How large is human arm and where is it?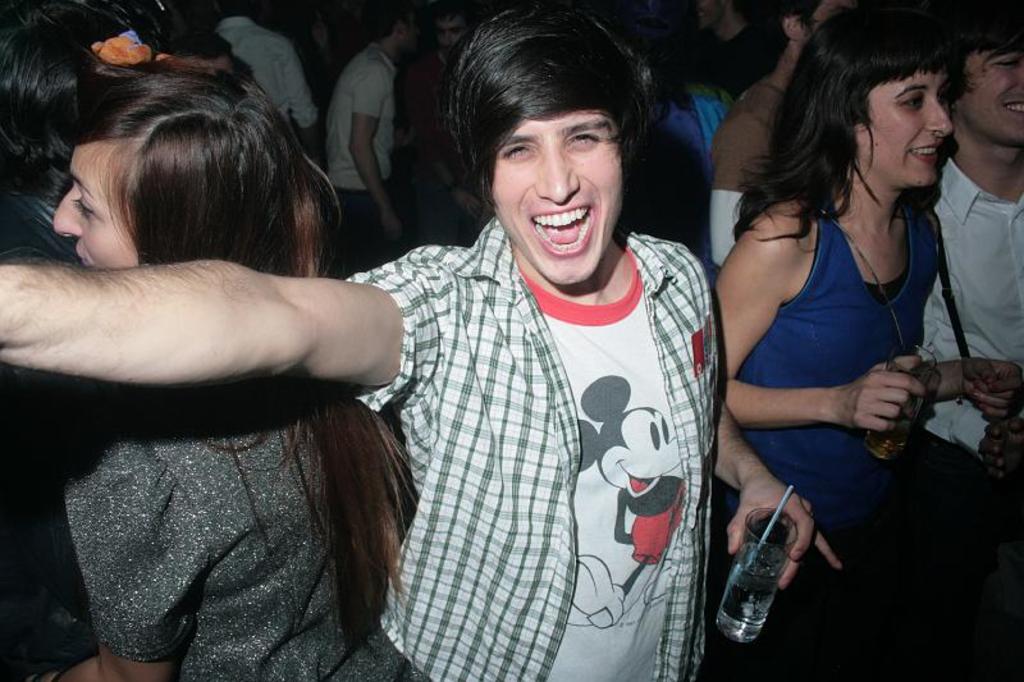
Bounding box: bbox=(0, 251, 425, 388).
